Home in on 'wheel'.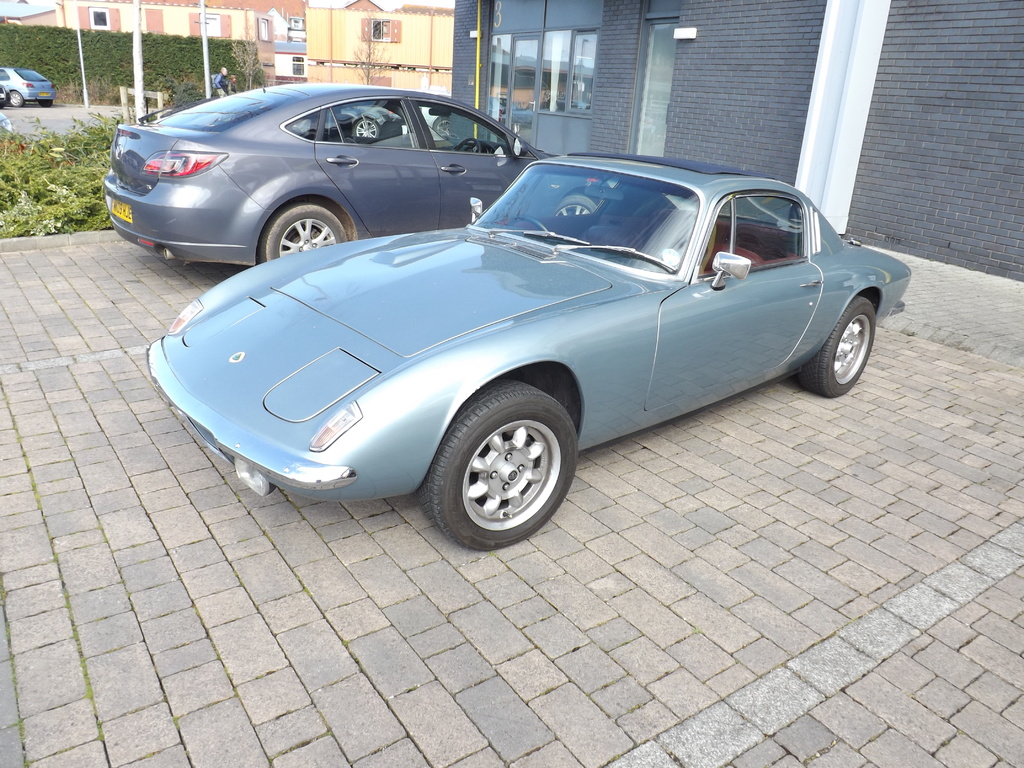
Homed in at box(456, 140, 484, 154).
